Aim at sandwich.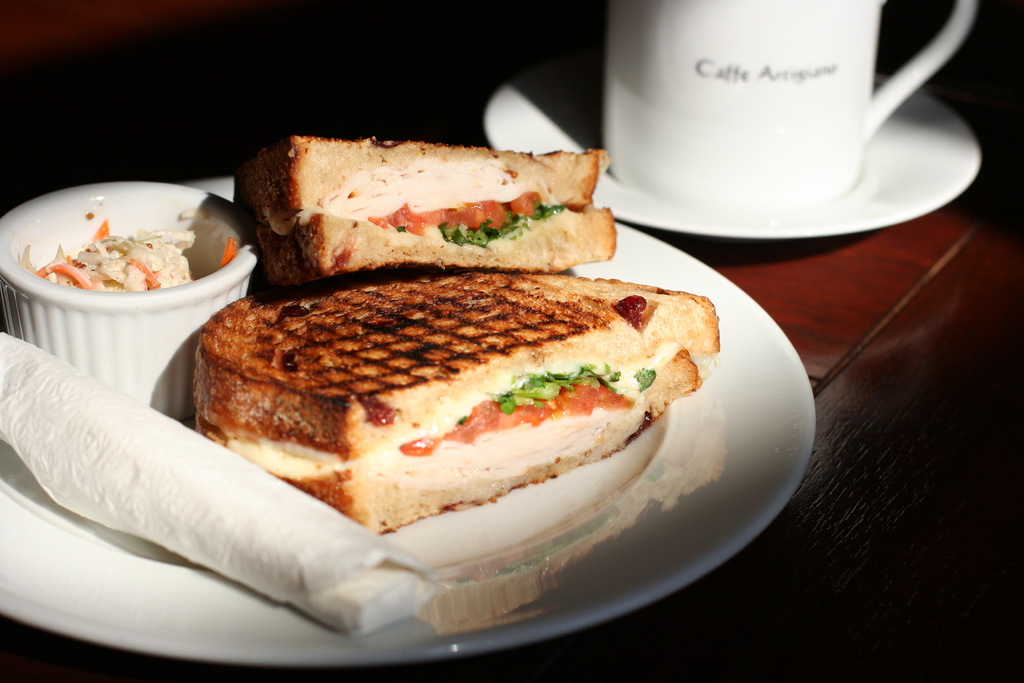
Aimed at Rect(186, 267, 721, 536).
